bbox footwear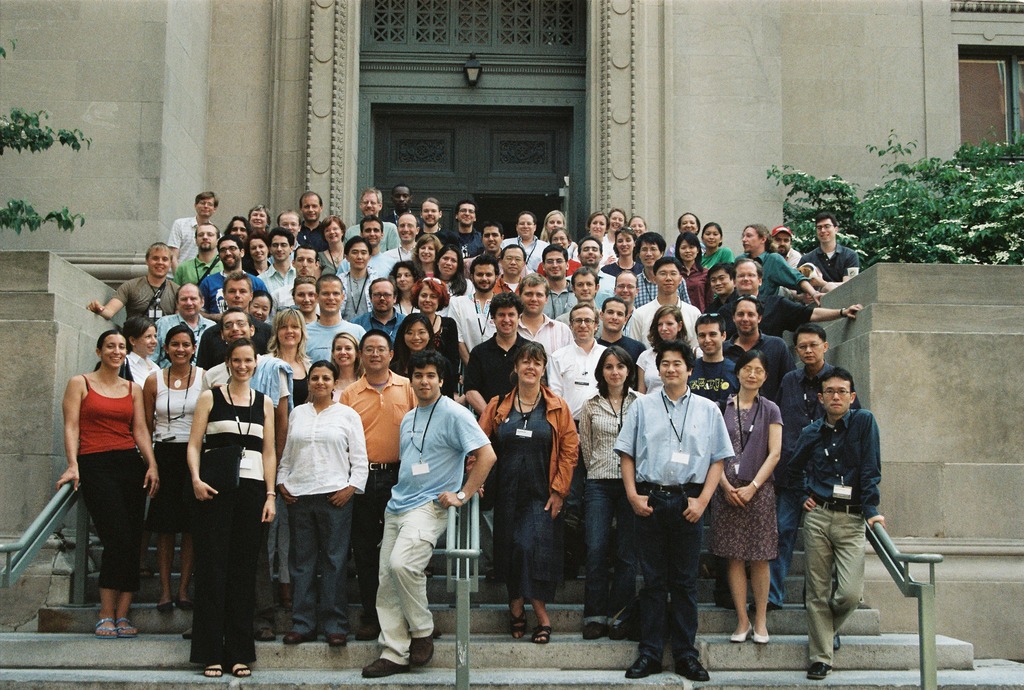
(325, 634, 348, 650)
